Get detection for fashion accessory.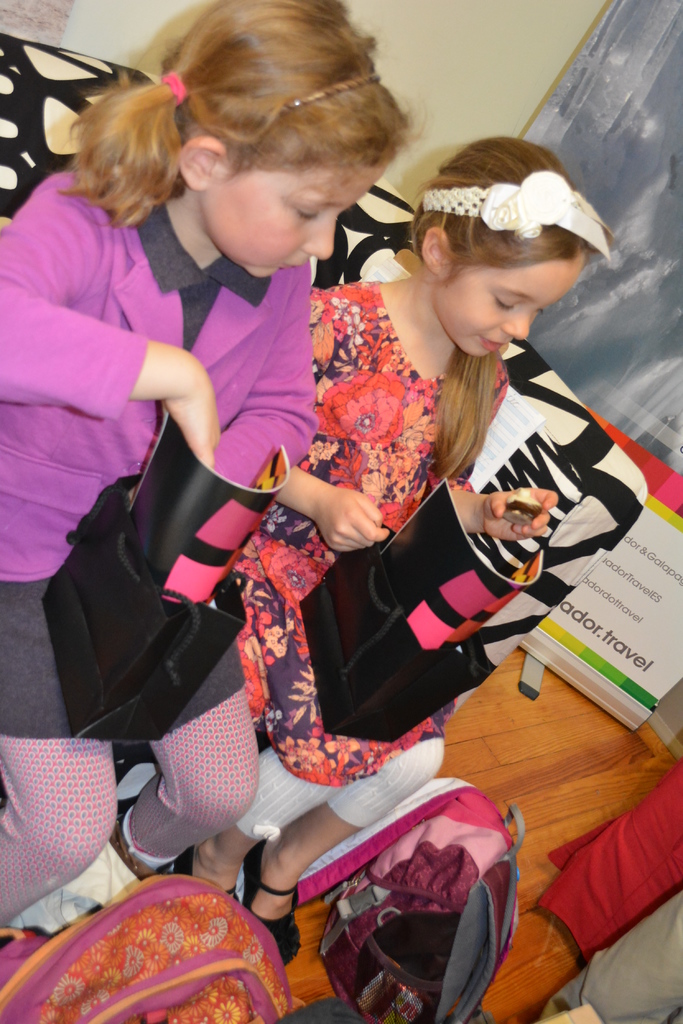
Detection: <region>429, 166, 623, 260</region>.
